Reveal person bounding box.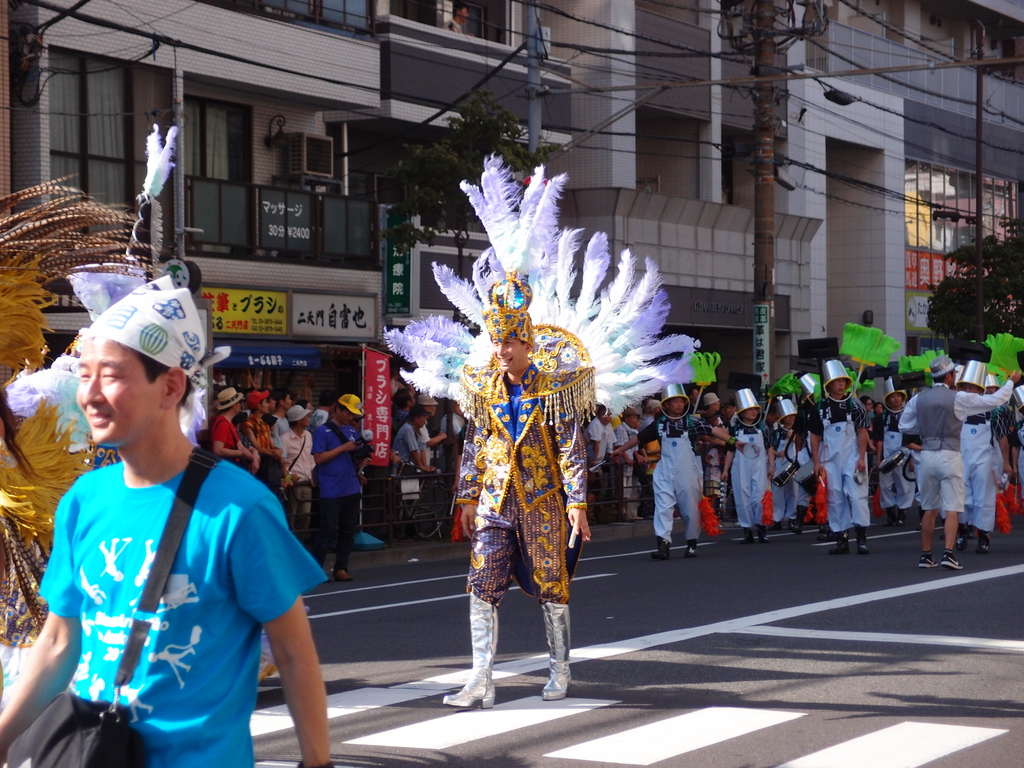
Revealed: [282,405,326,548].
